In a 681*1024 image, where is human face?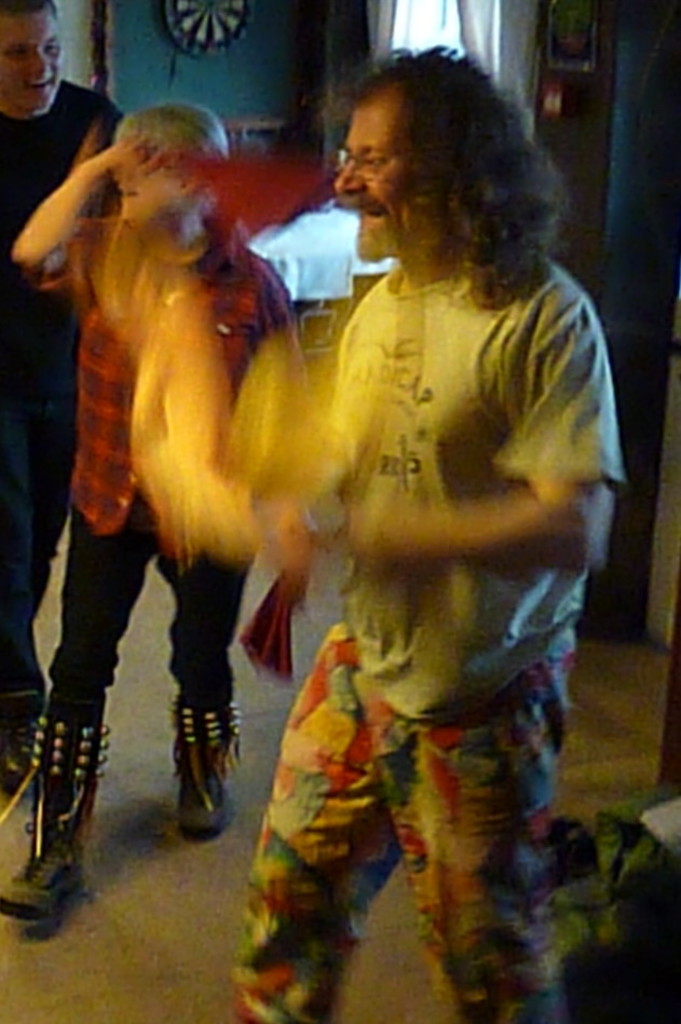
(2,16,62,113).
